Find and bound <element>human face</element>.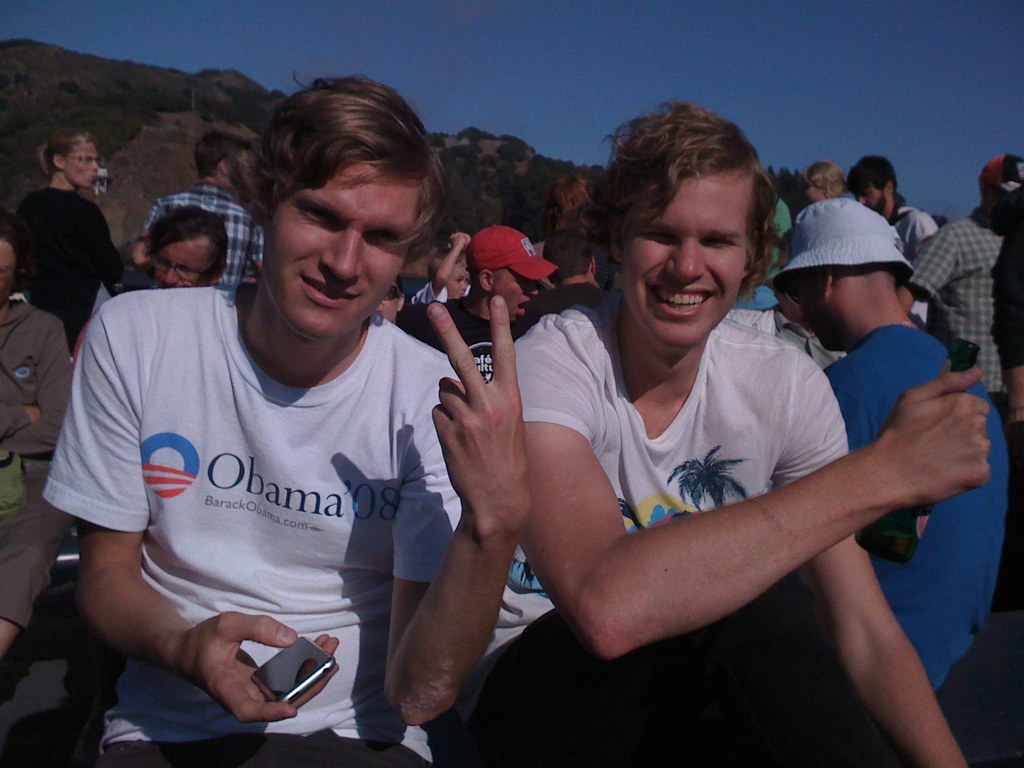
Bound: 616:167:758:346.
